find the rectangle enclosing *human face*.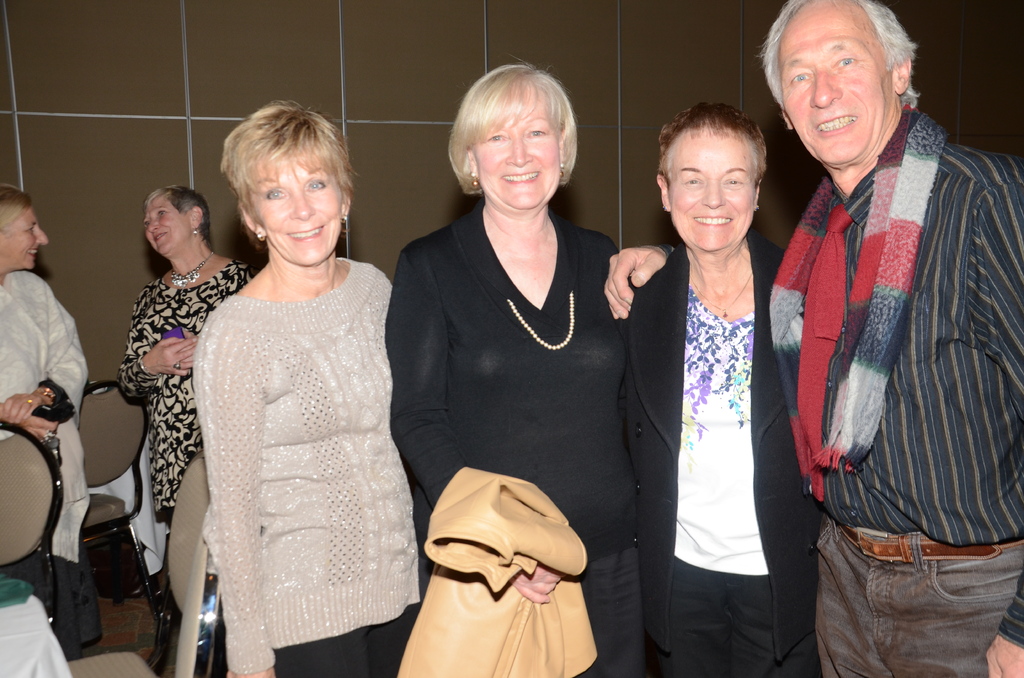
{"left": 6, "top": 208, "right": 53, "bottom": 268}.
